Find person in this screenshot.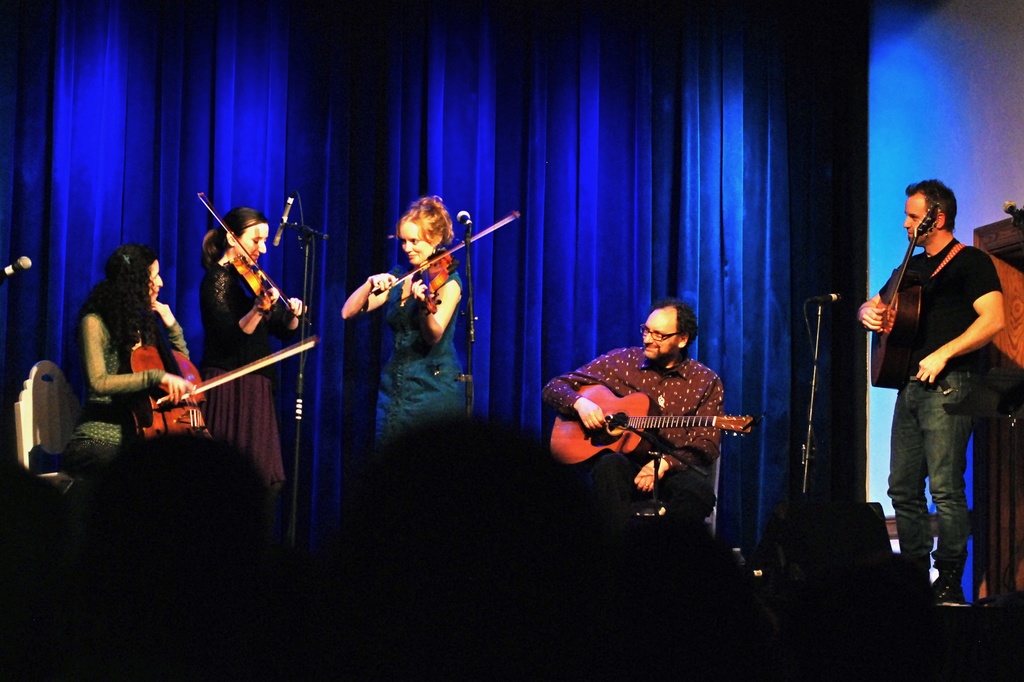
The bounding box for person is pyautogui.locateOnScreen(537, 300, 726, 532).
